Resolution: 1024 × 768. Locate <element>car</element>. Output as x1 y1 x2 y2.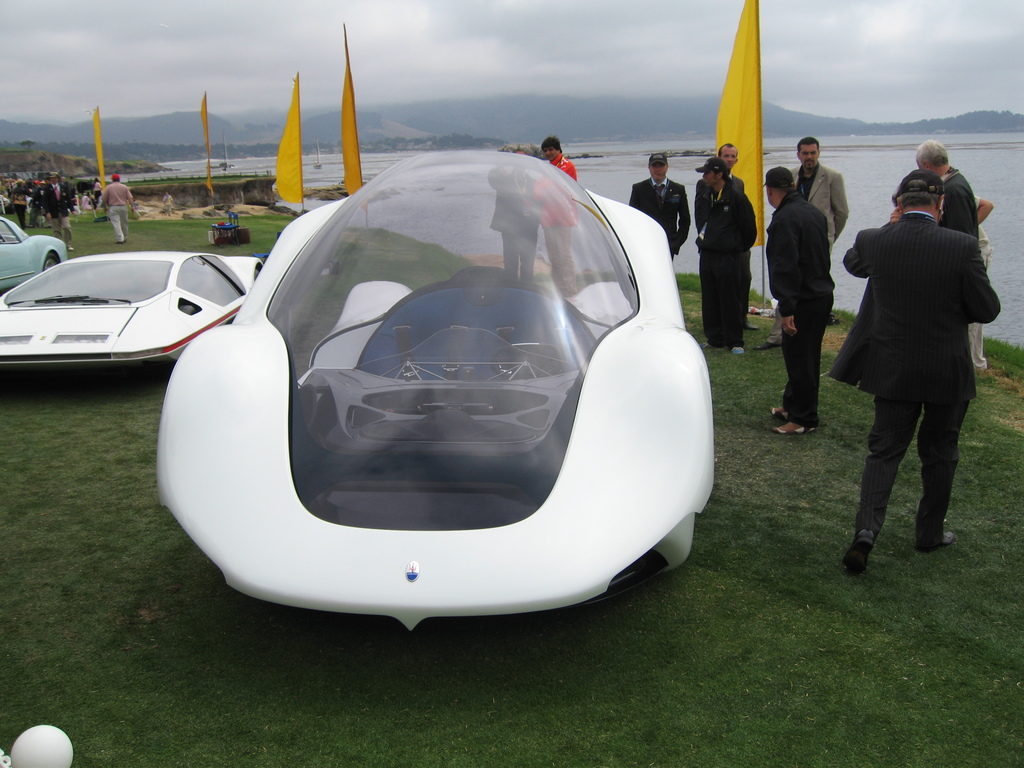
158 145 714 631.
